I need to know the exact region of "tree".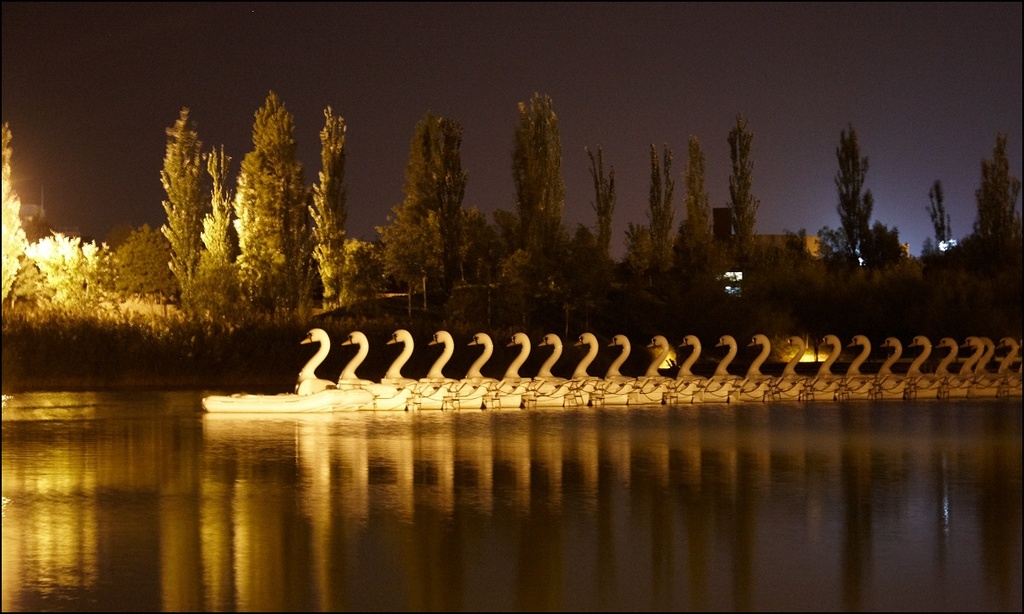
Region: bbox=(828, 122, 883, 264).
